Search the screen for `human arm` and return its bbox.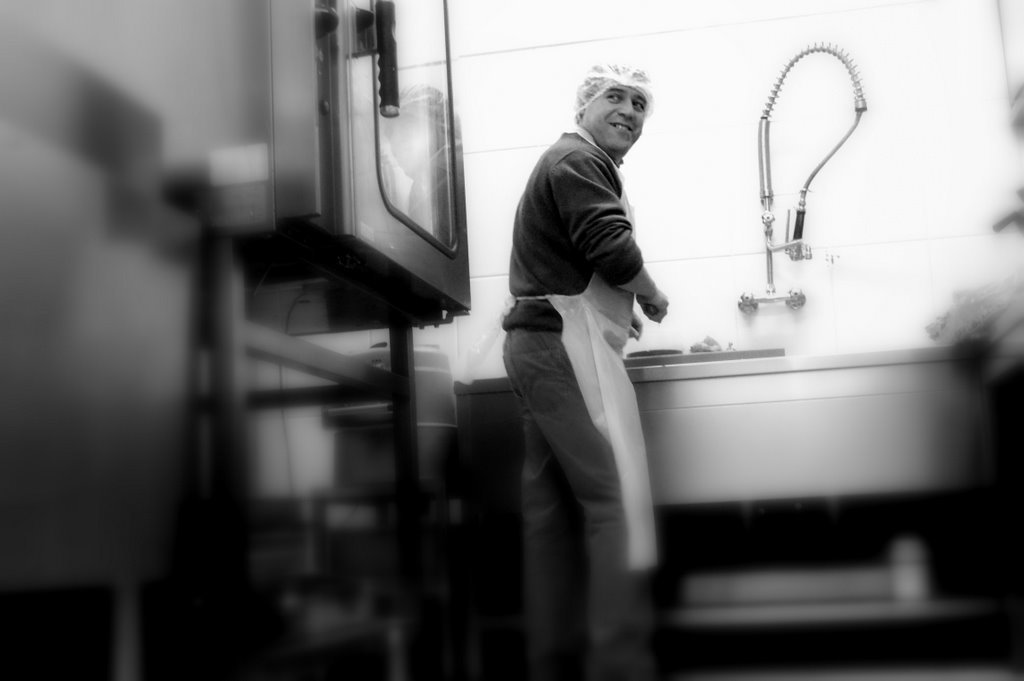
Found: box=[547, 143, 671, 323].
